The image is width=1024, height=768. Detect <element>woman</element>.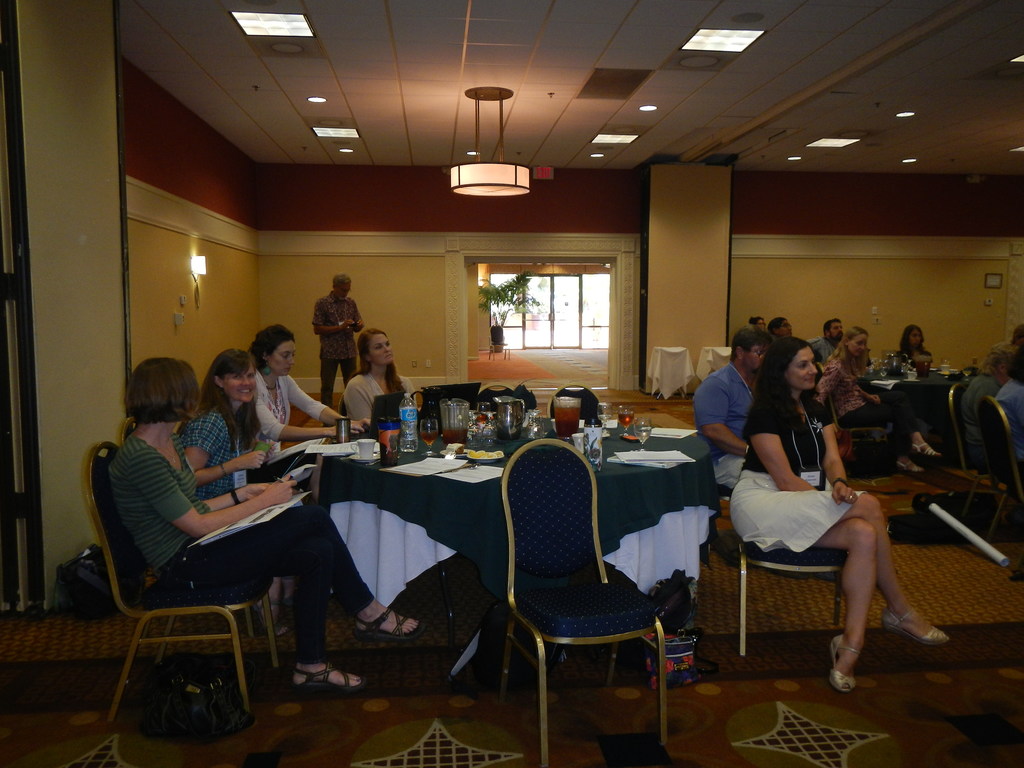
Detection: (left=97, top=355, right=429, bottom=705).
